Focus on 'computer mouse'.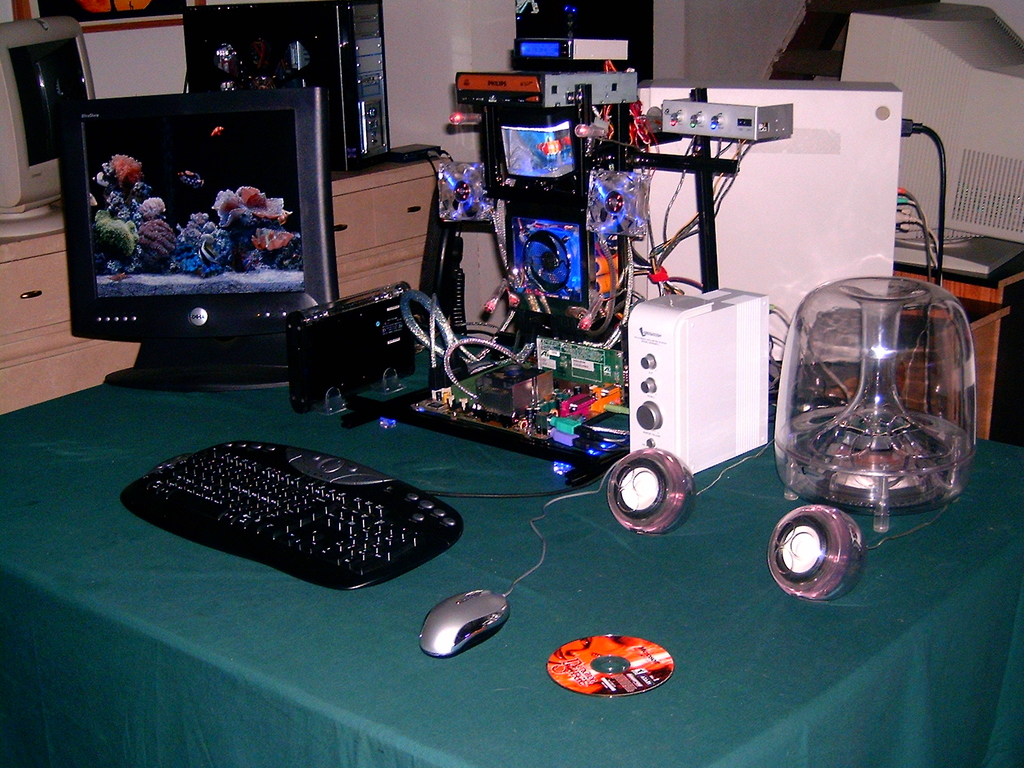
Focused at 420 585 508 657.
